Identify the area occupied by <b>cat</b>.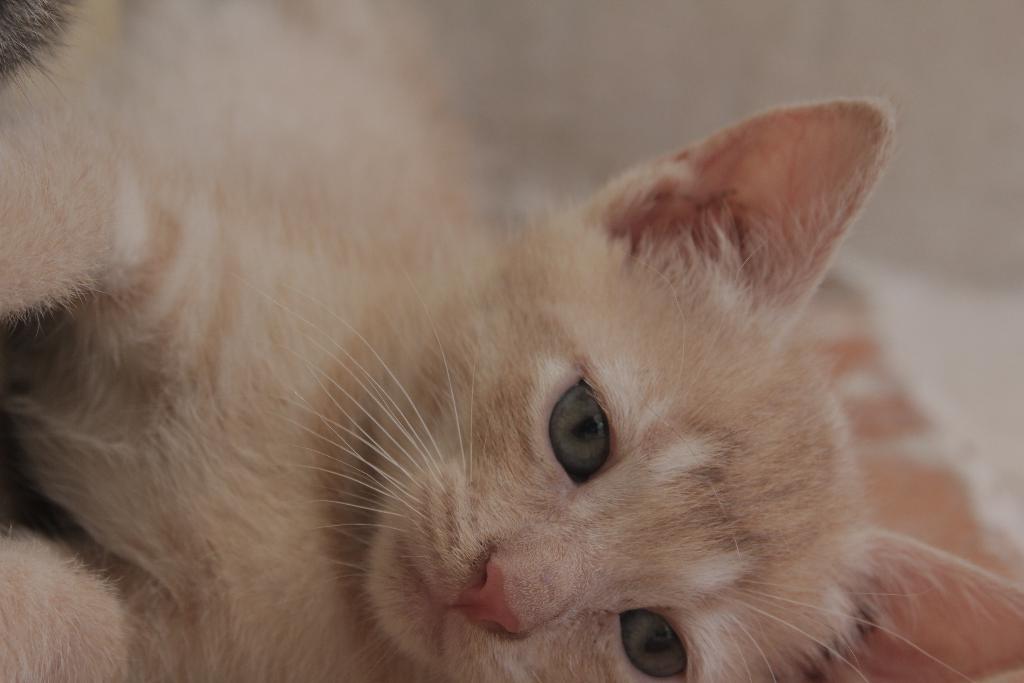
Area: bbox=(0, 0, 1023, 682).
